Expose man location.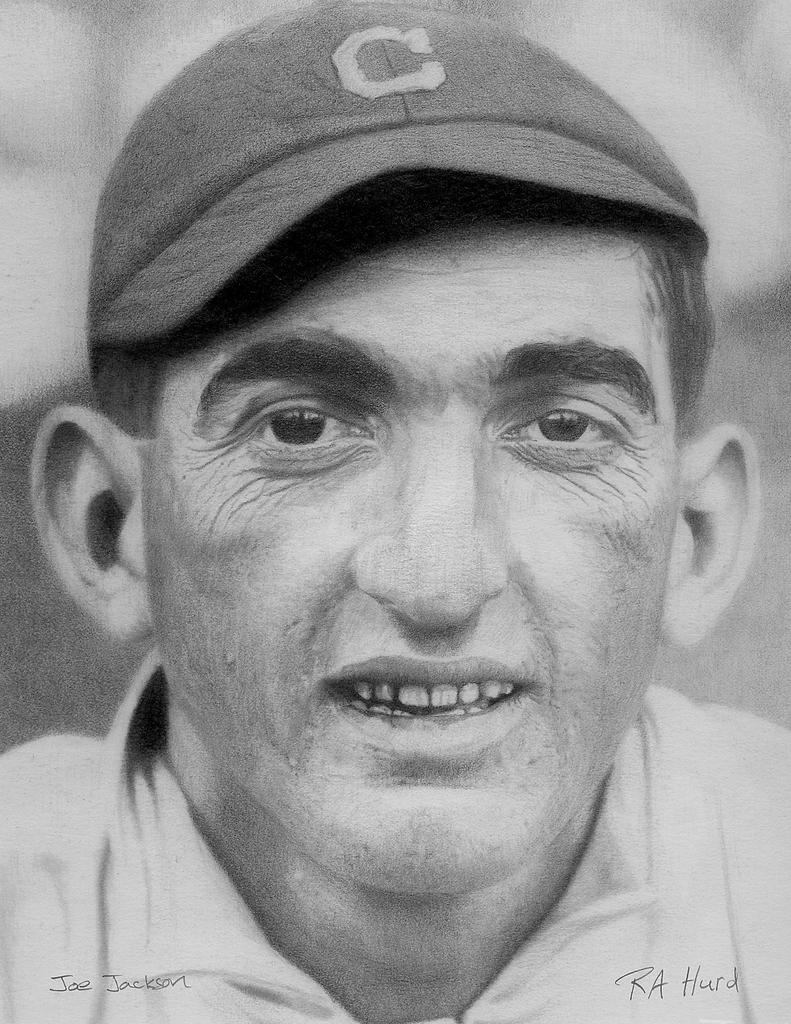
Exposed at bbox=(0, 35, 790, 1023).
